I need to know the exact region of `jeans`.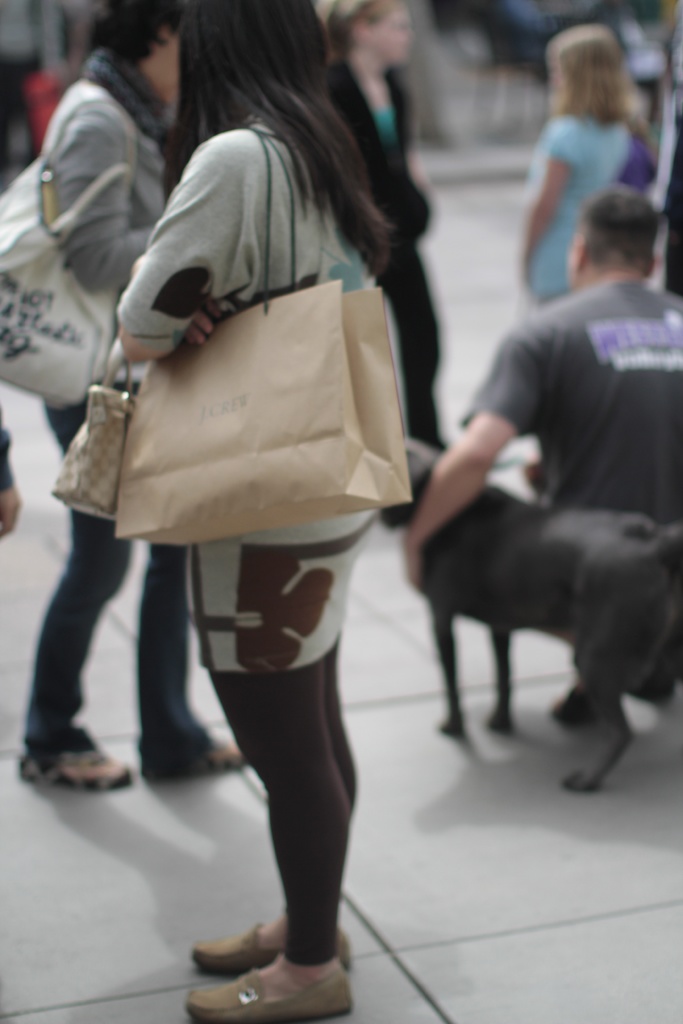
Region: [left=377, top=241, right=442, bottom=449].
